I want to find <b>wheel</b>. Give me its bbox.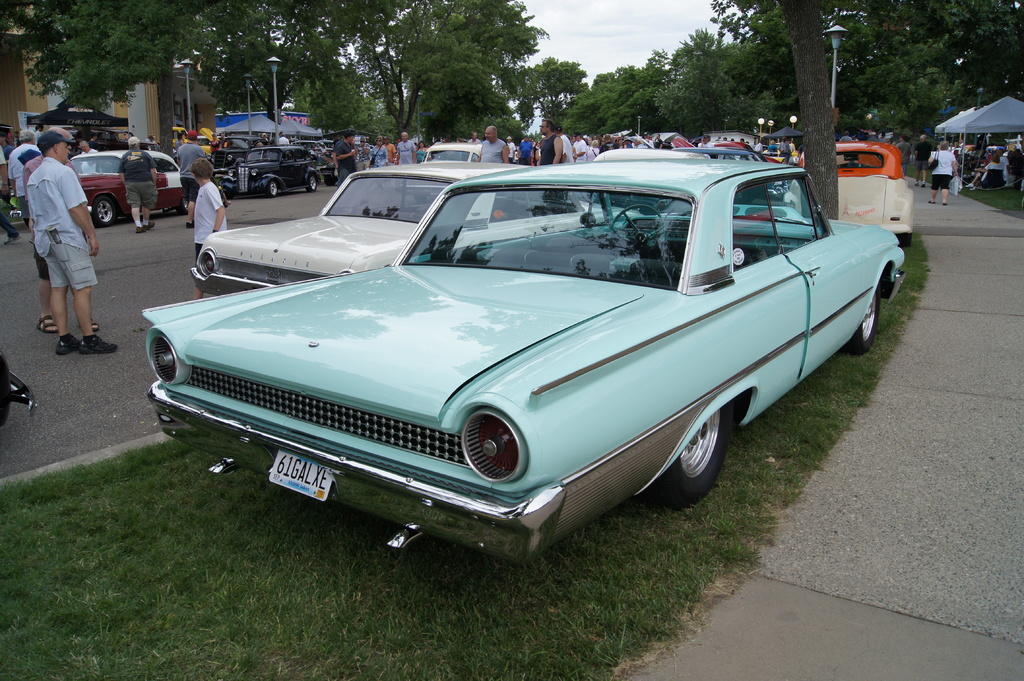
<box>88,193,120,227</box>.
